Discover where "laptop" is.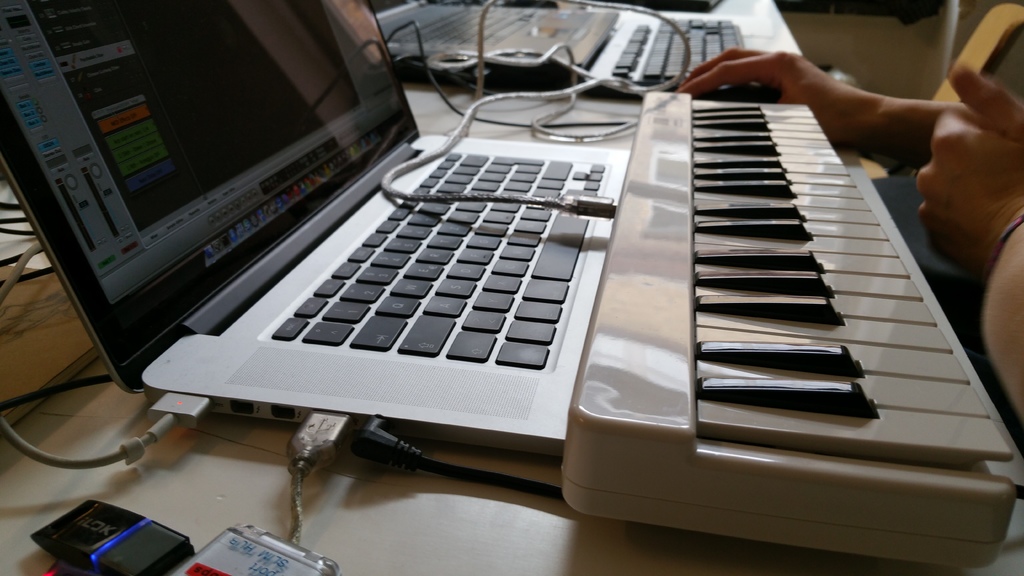
Discovered at 0, 0, 628, 461.
